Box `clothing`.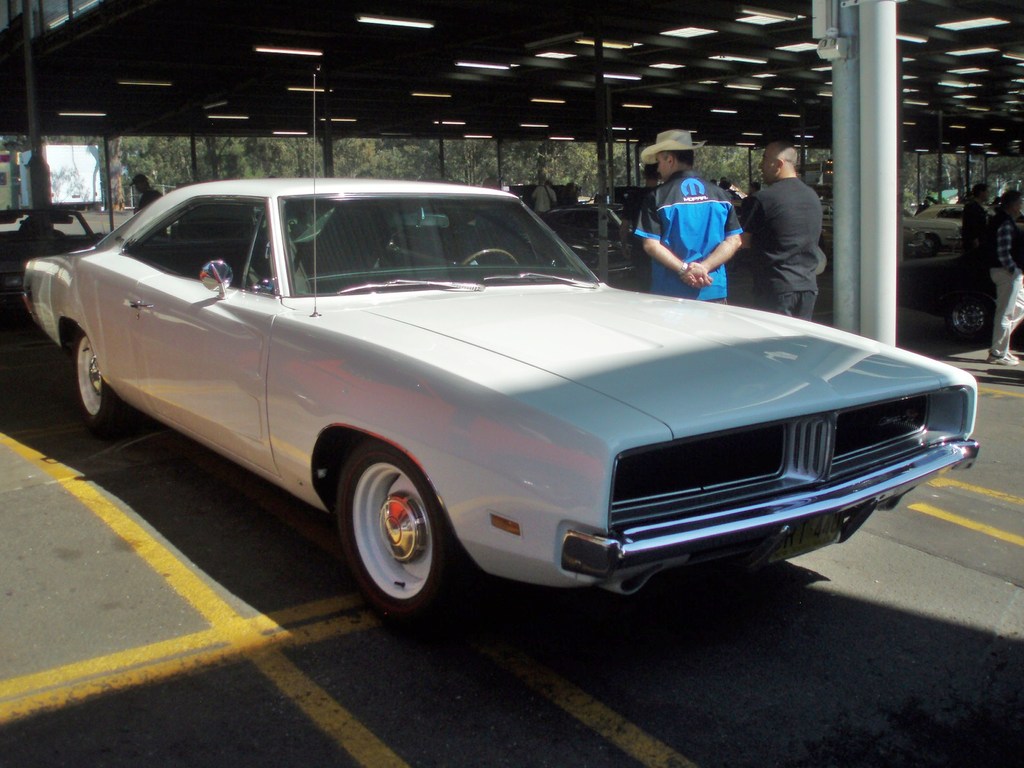
534,179,555,216.
